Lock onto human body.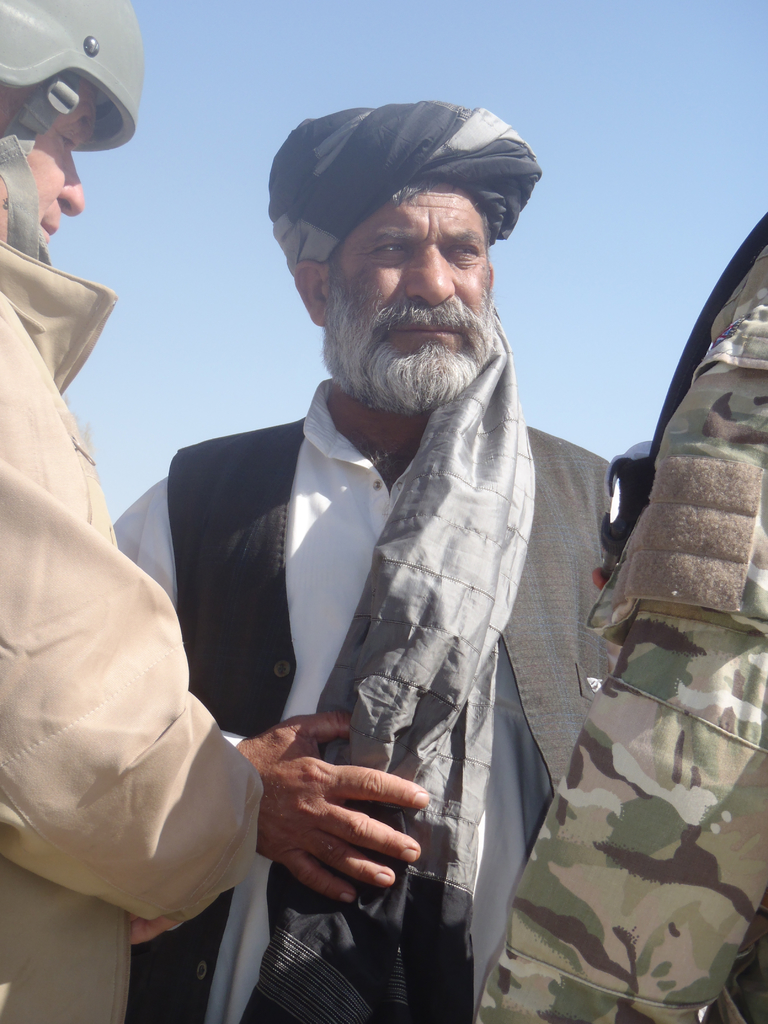
Locked: box=[0, 252, 429, 1023].
